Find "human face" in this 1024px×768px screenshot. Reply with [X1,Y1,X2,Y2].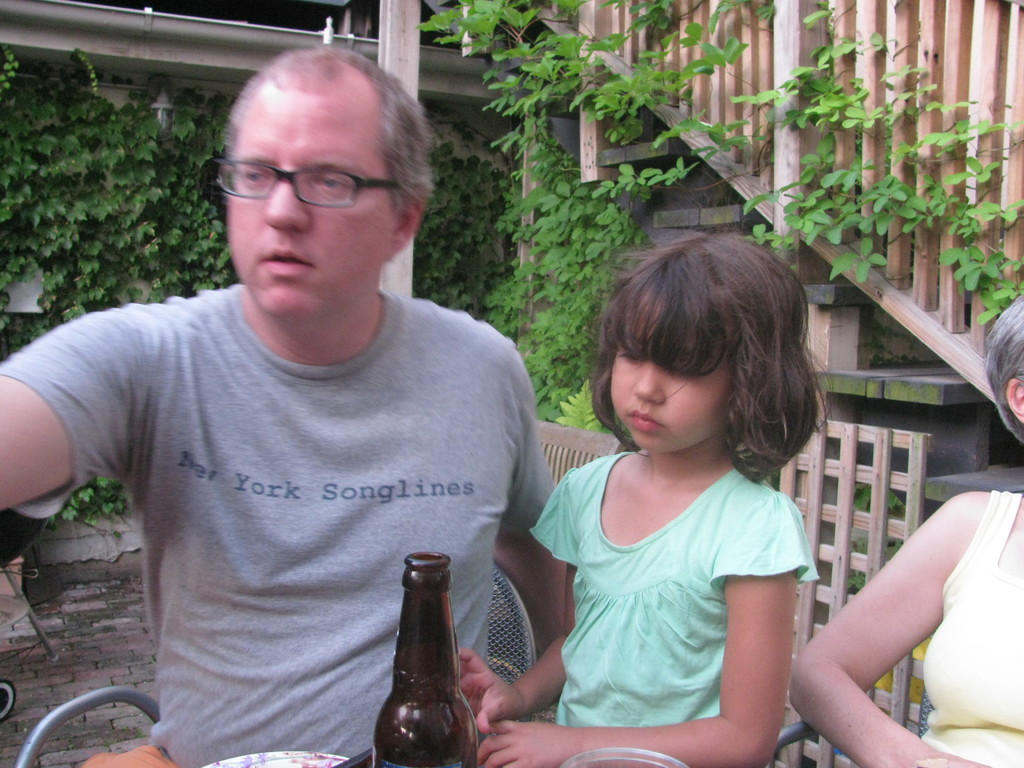
[225,88,392,317].
